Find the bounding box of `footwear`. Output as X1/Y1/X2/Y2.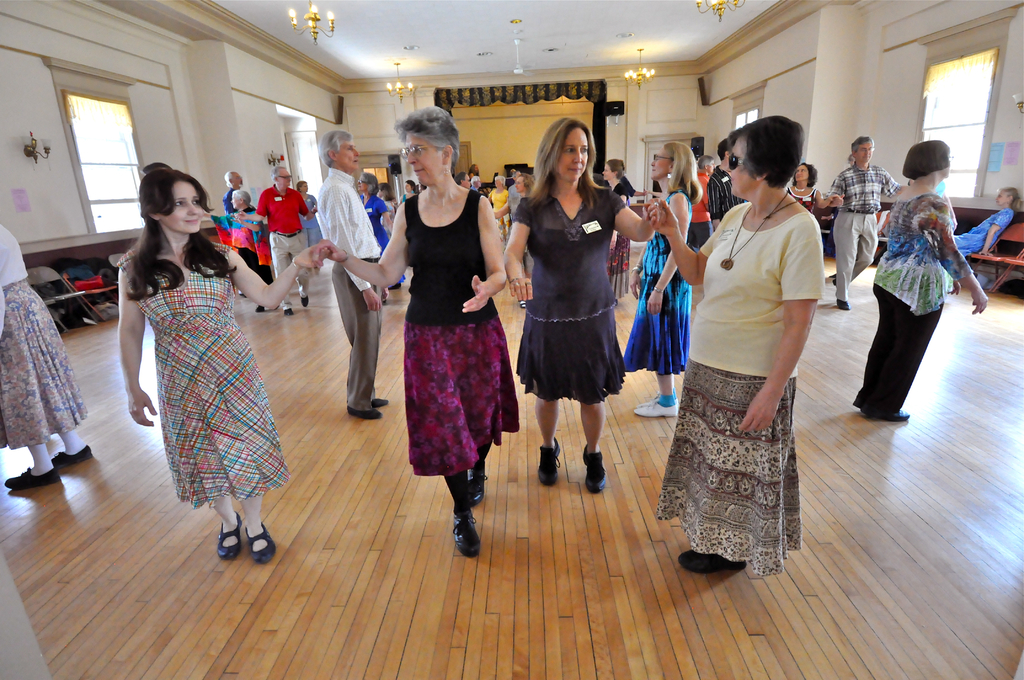
349/404/380/421.
